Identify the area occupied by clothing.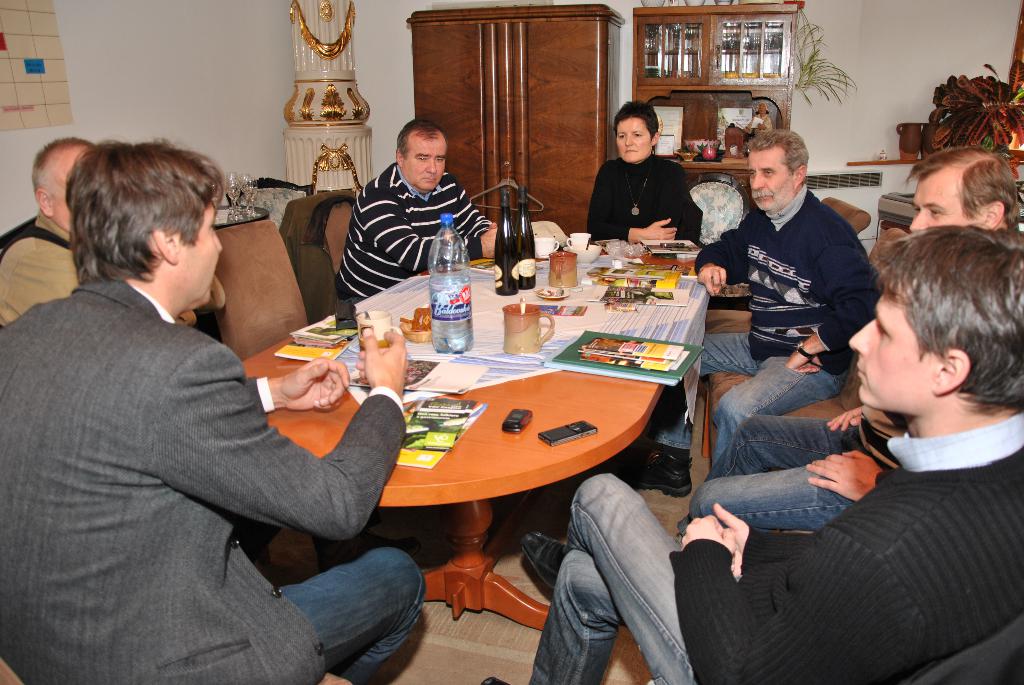
Area: (x1=671, y1=407, x2=921, y2=520).
